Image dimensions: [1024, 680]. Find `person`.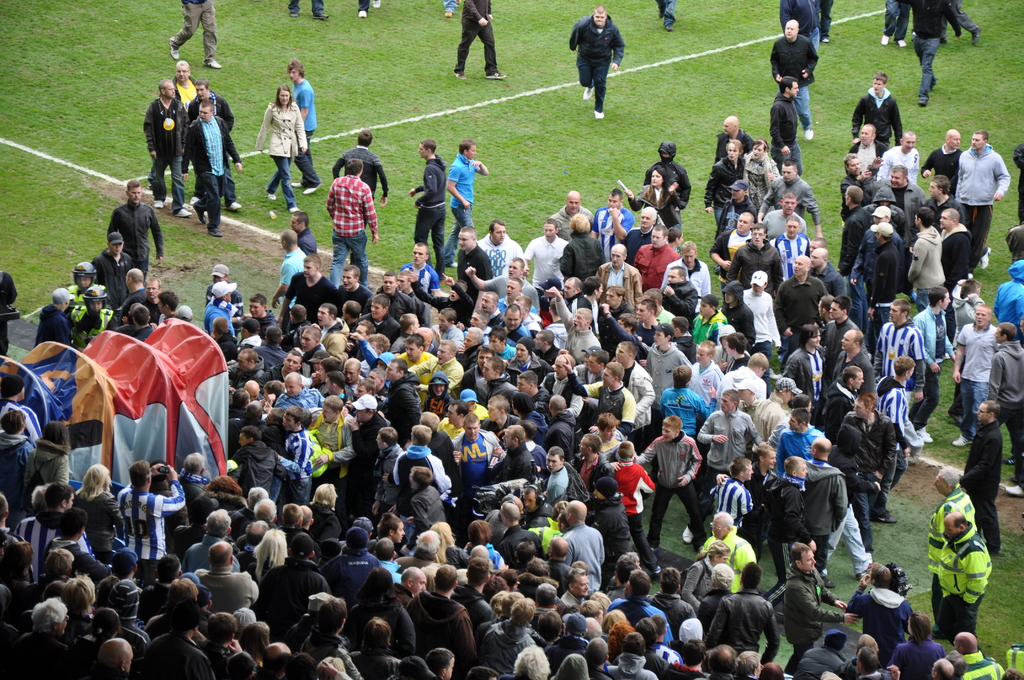
bbox(779, 0, 819, 44).
